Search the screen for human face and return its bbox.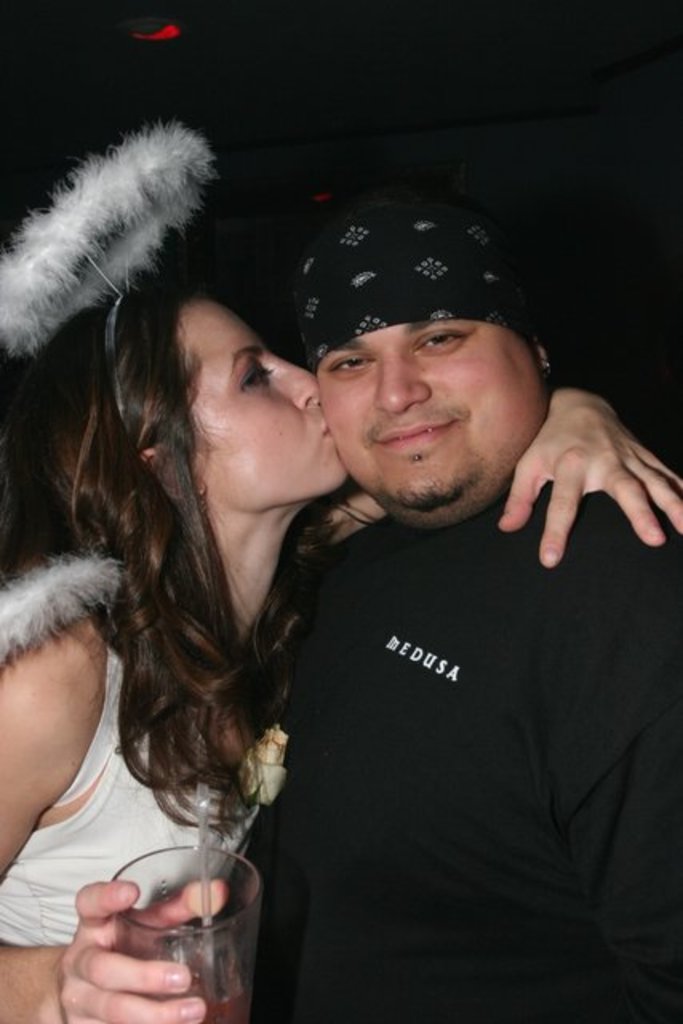
Found: 320, 325, 537, 510.
